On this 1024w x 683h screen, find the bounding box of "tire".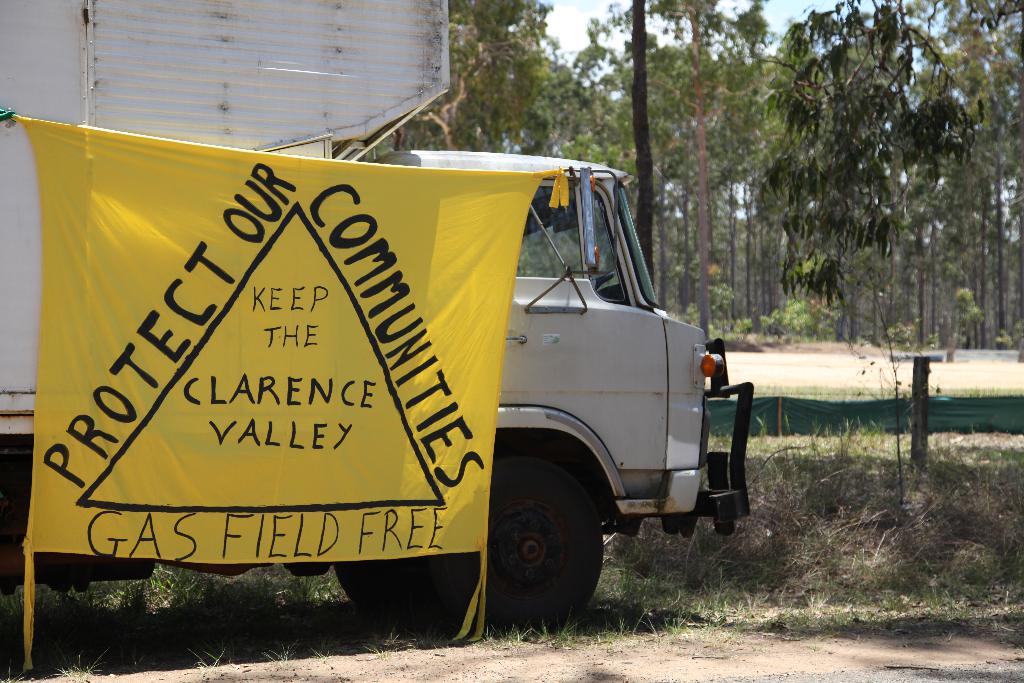
Bounding box: bbox(335, 551, 434, 629).
